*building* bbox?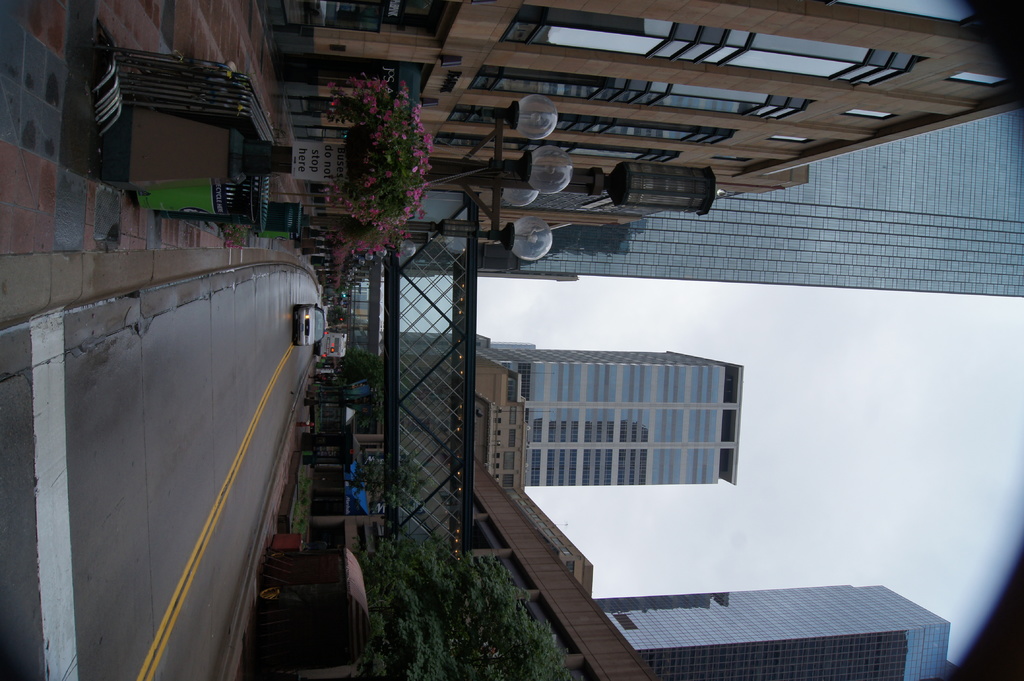
355,99,1023,300
